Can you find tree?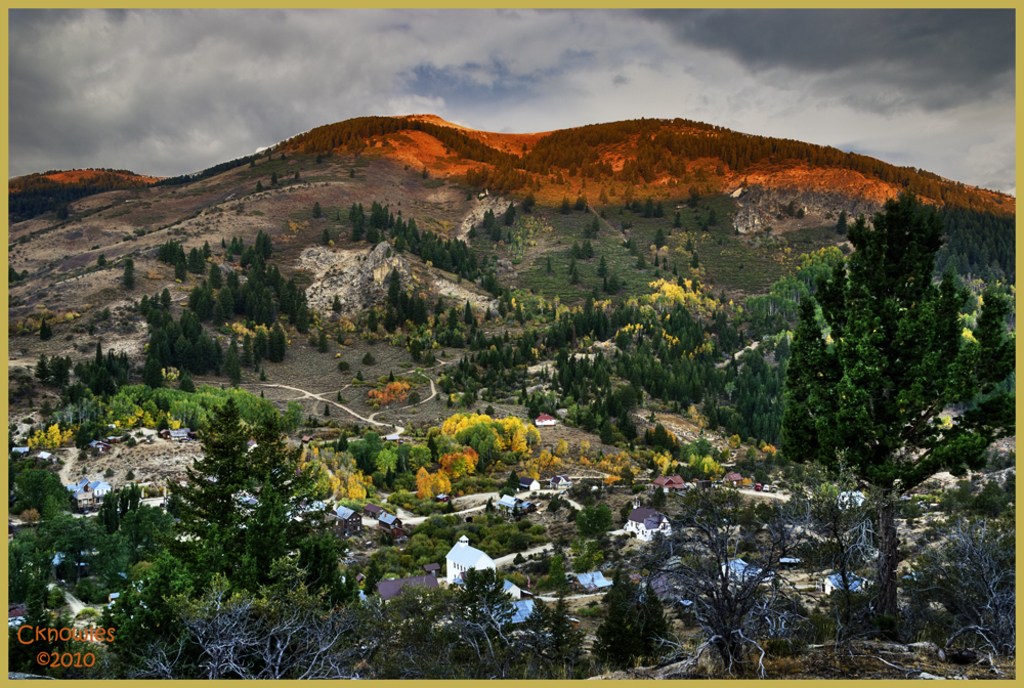
Yes, bounding box: (x1=68, y1=385, x2=223, y2=431).
